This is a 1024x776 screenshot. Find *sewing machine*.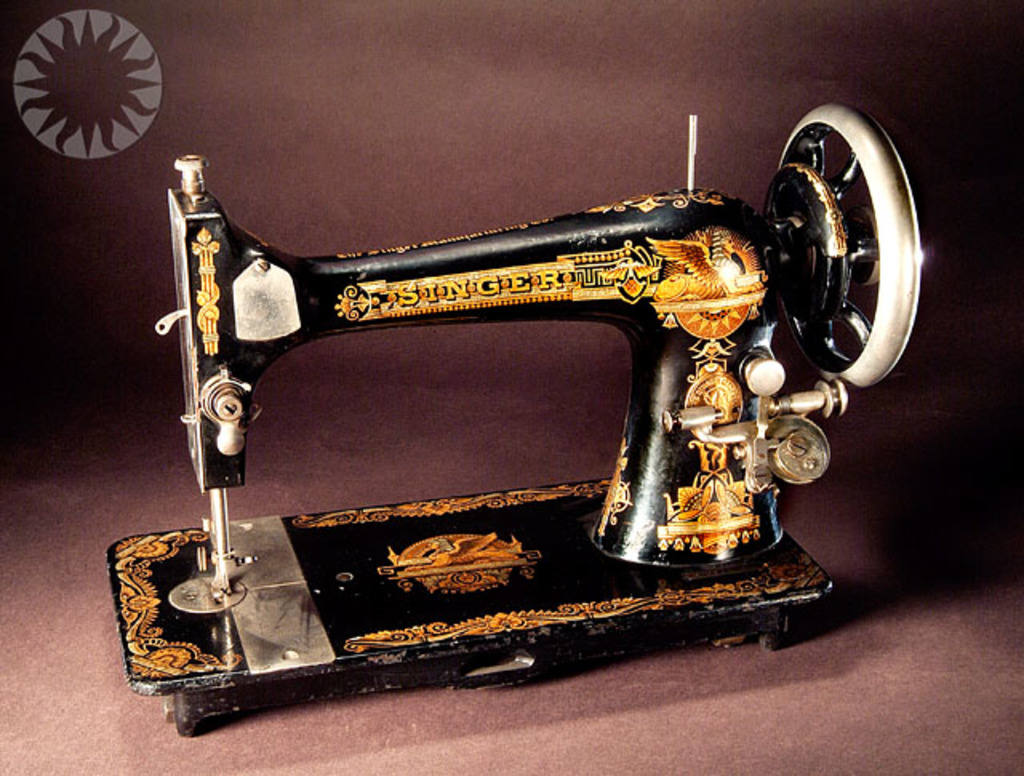
Bounding box: rect(107, 94, 926, 738).
